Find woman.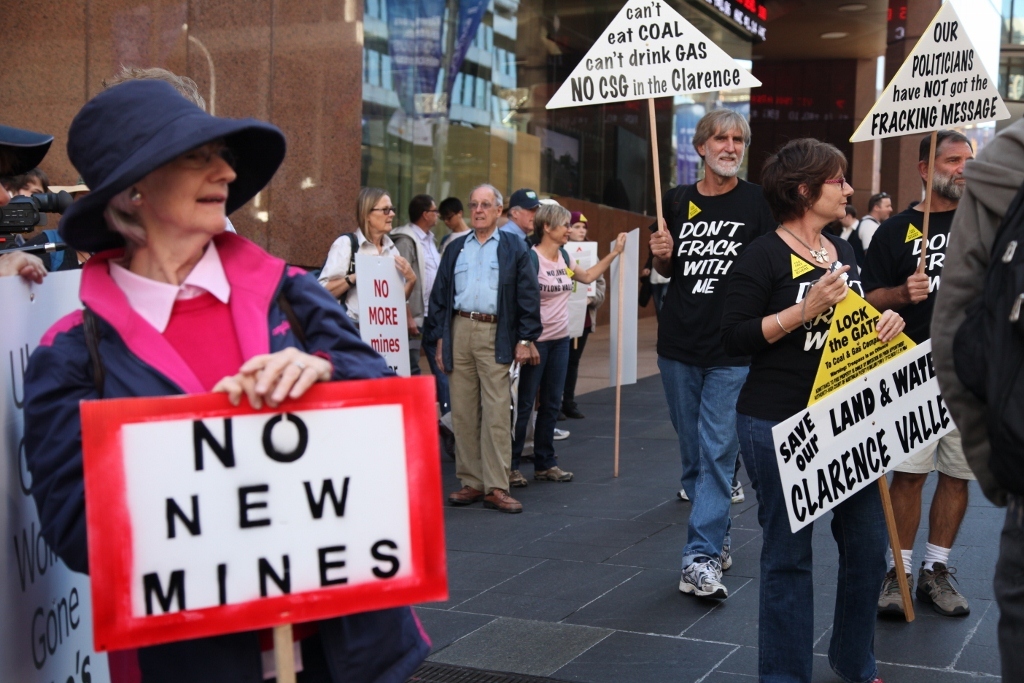
{"left": 696, "top": 138, "right": 902, "bottom": 682}.
